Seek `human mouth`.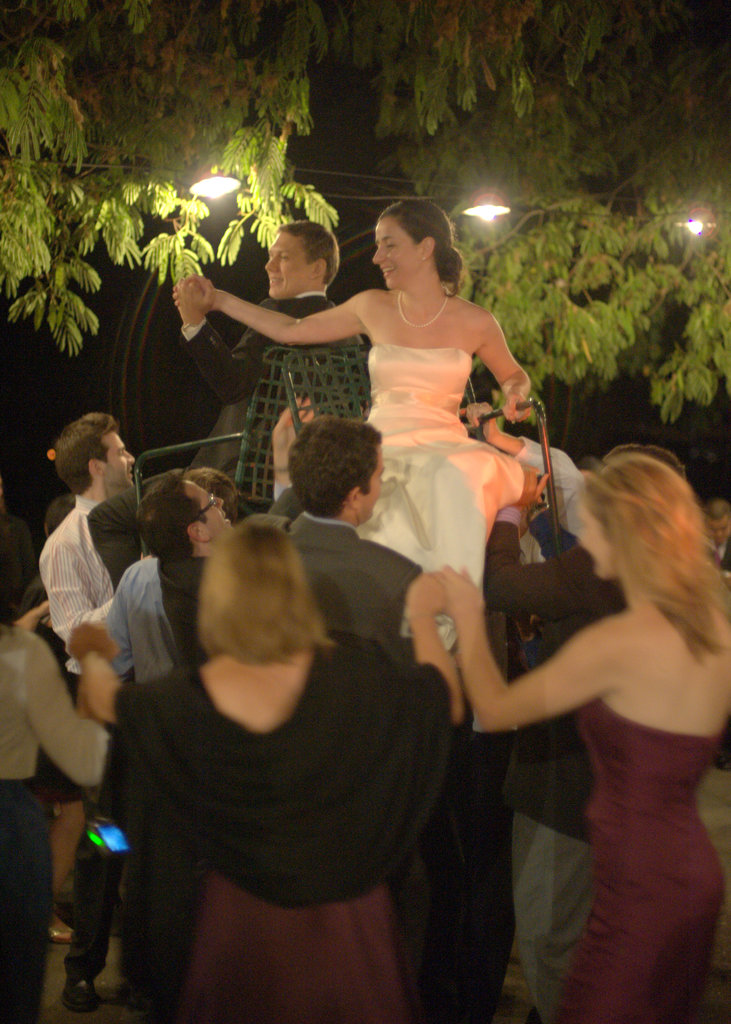
379 265 396 277.
